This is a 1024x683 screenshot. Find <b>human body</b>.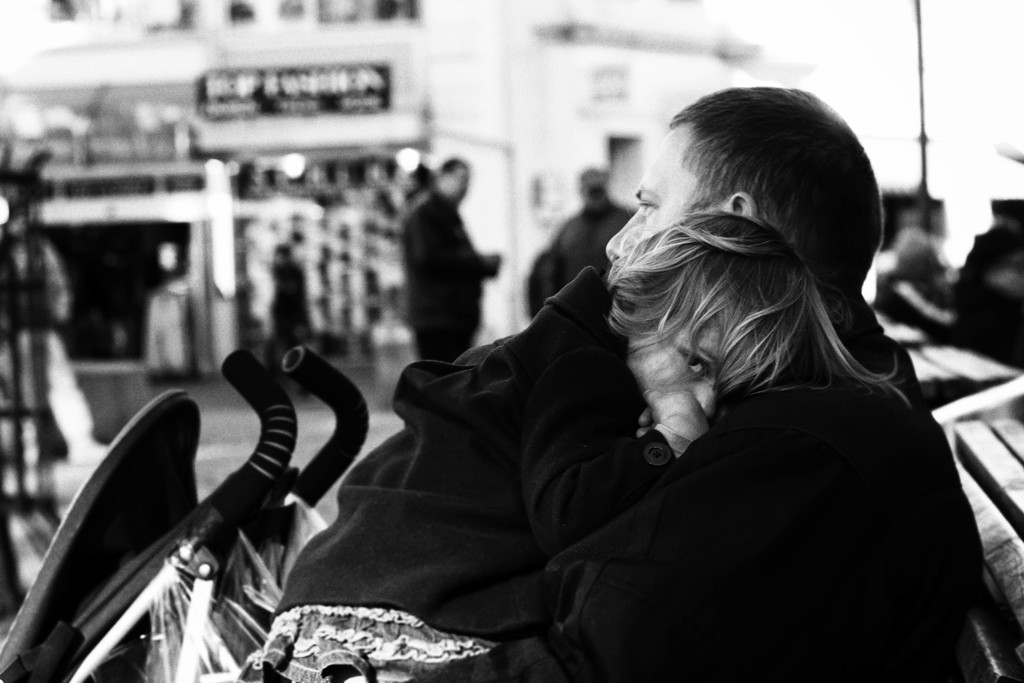
Bounding box: left=393, top=151, right=499, bottom=352.
